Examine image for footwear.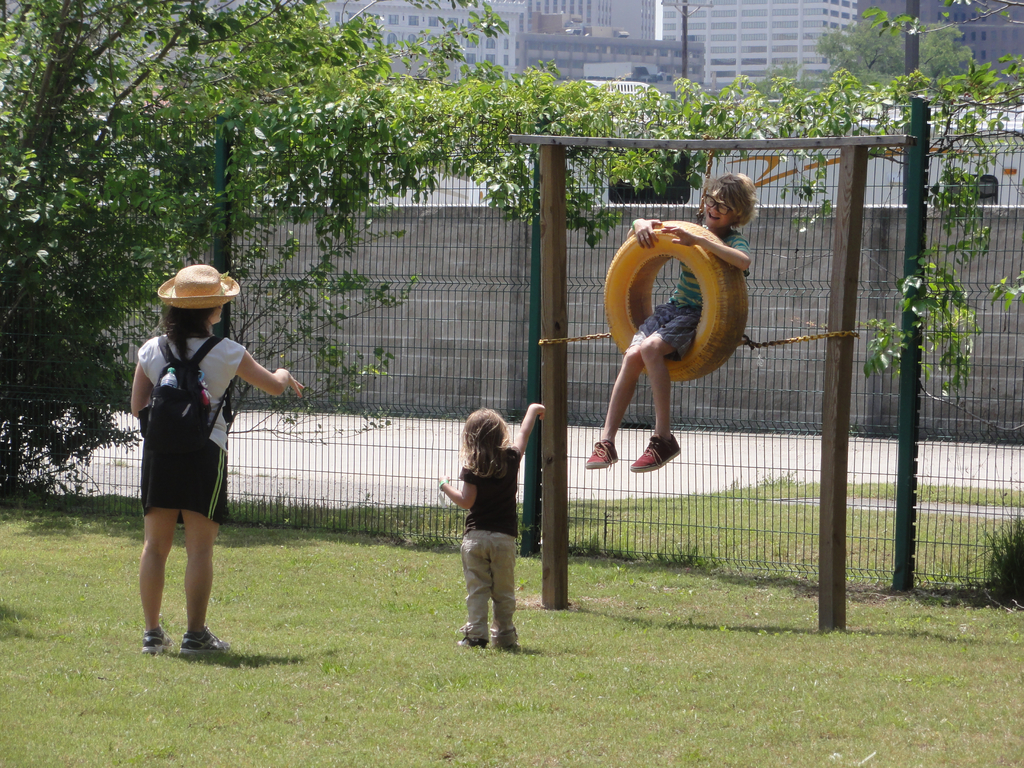
Examination result: x1=500 y1=643 x2=523 y2=653.
